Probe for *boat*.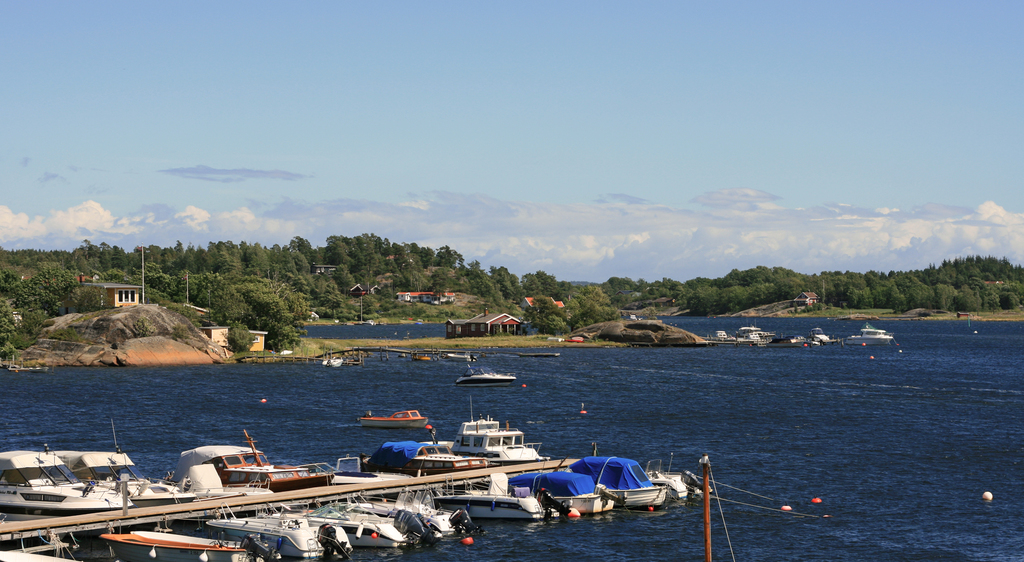
Probe result: (455,364,518,385).
